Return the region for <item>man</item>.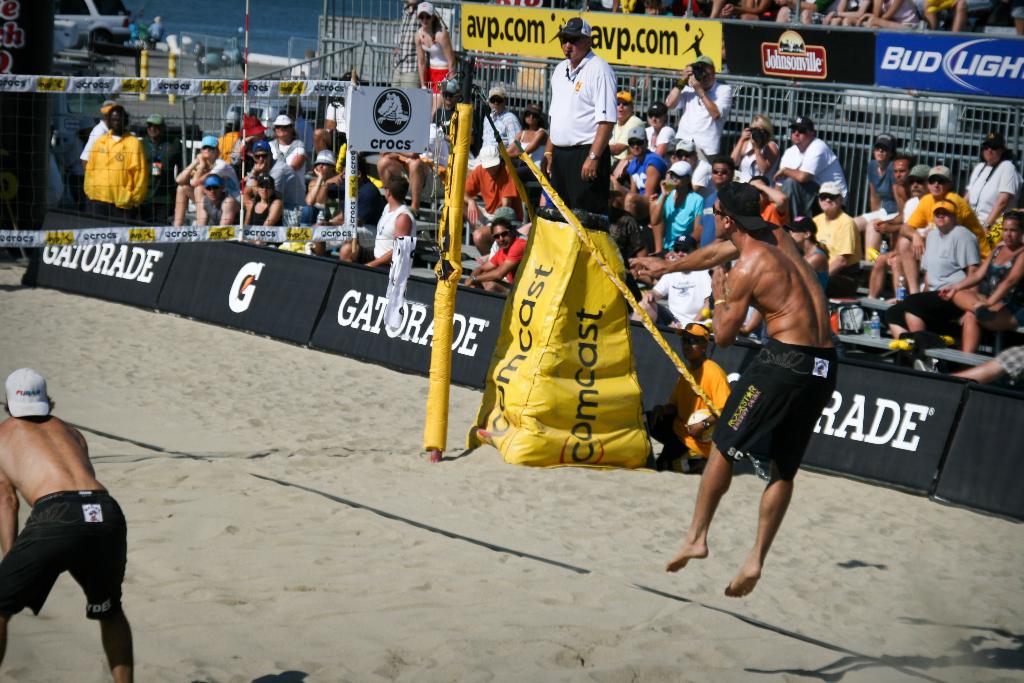
668,56,719,156.
